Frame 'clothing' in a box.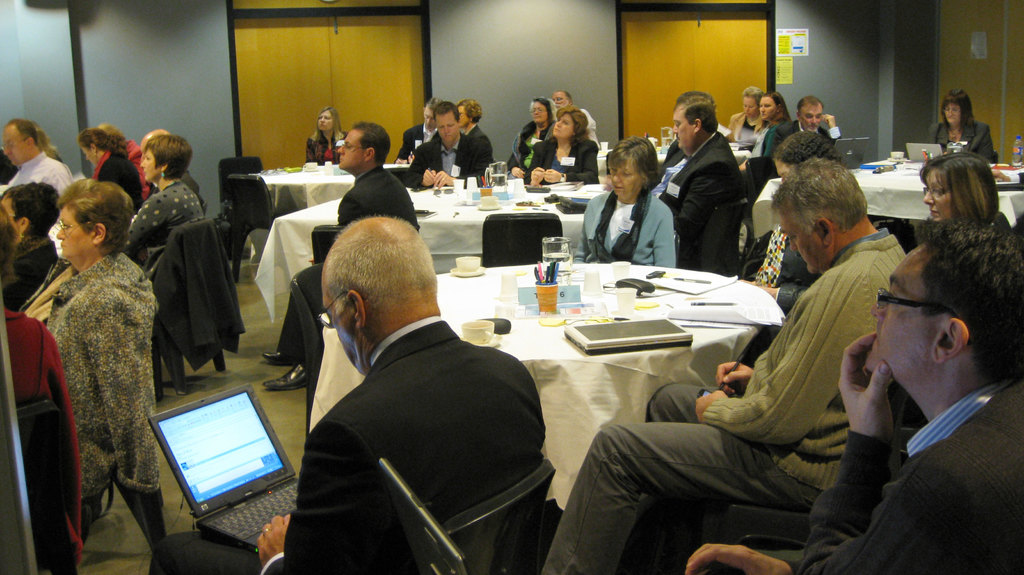
box=[570, 195, 669, 269].
